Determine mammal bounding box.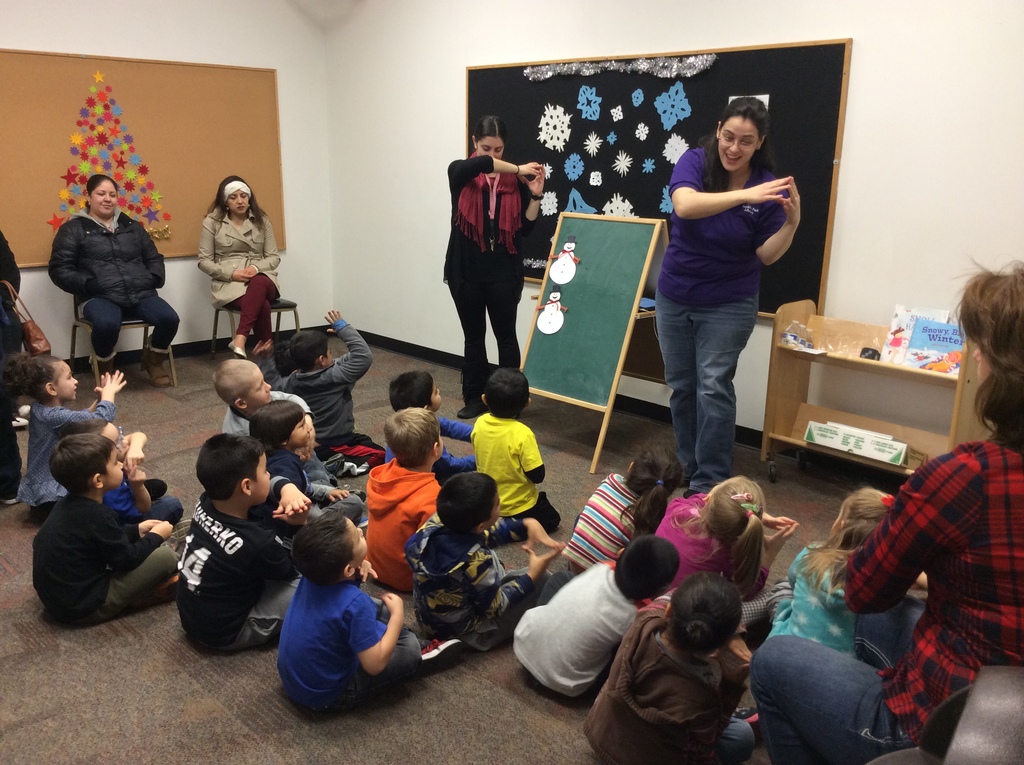
Determined: (left=648, top=473, right=799, bottom=630).
